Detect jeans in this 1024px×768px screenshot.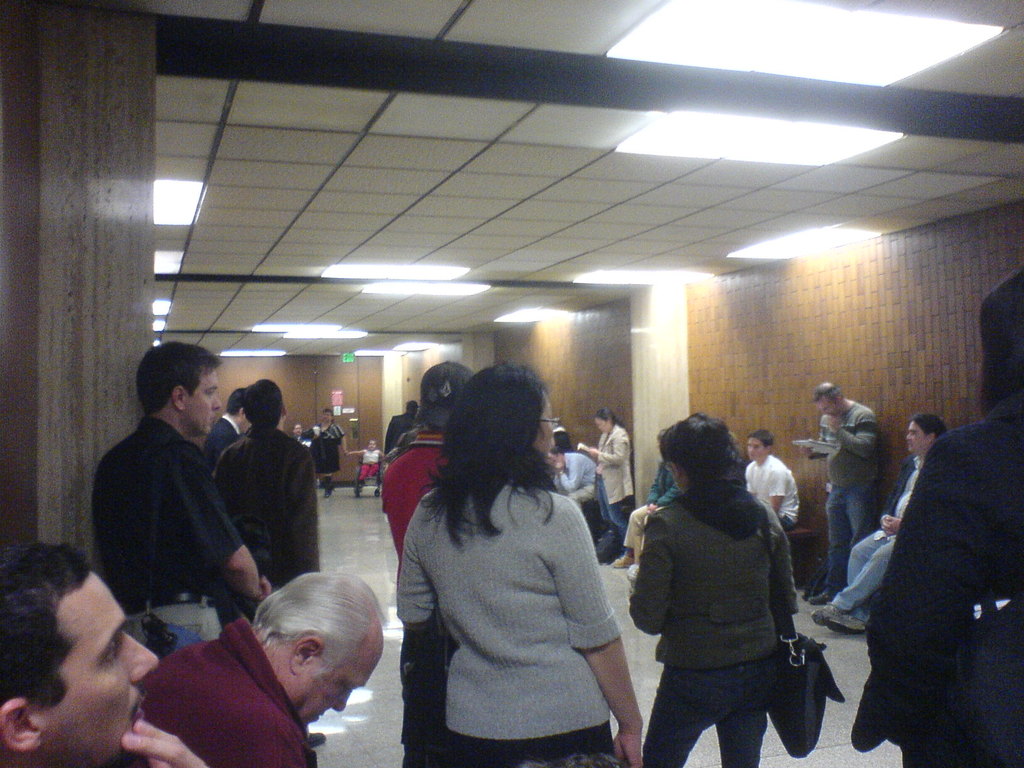
Detection: detection(824, 524, 892, 622).
